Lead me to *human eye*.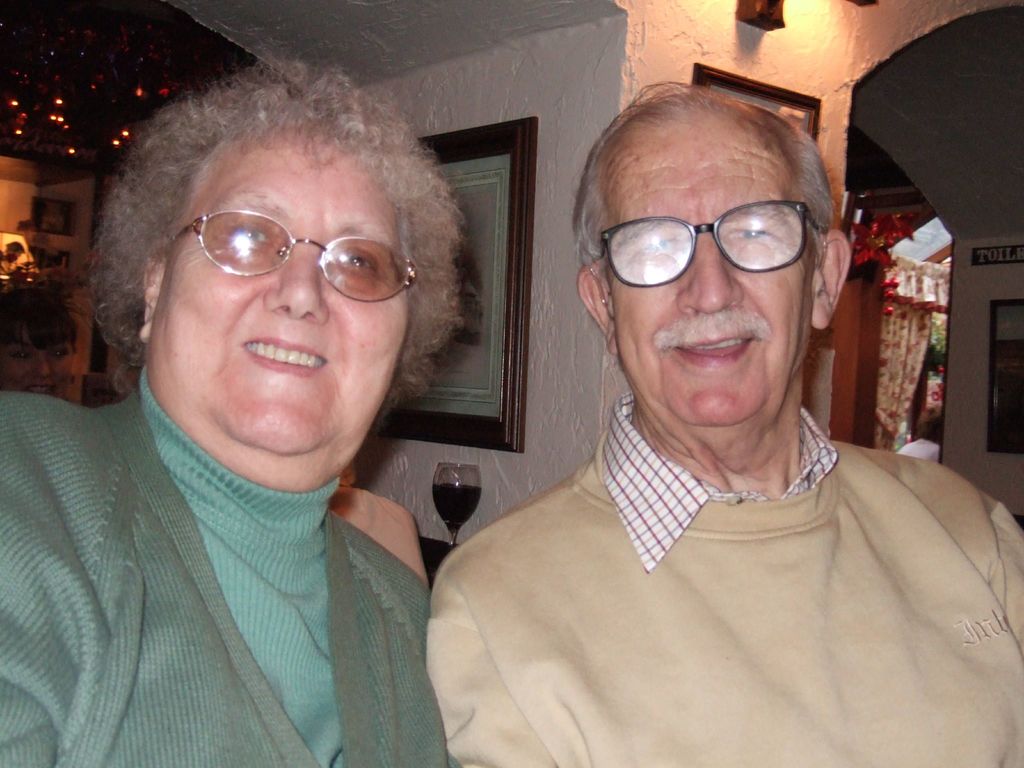
Lead to [333,244,381,282].
